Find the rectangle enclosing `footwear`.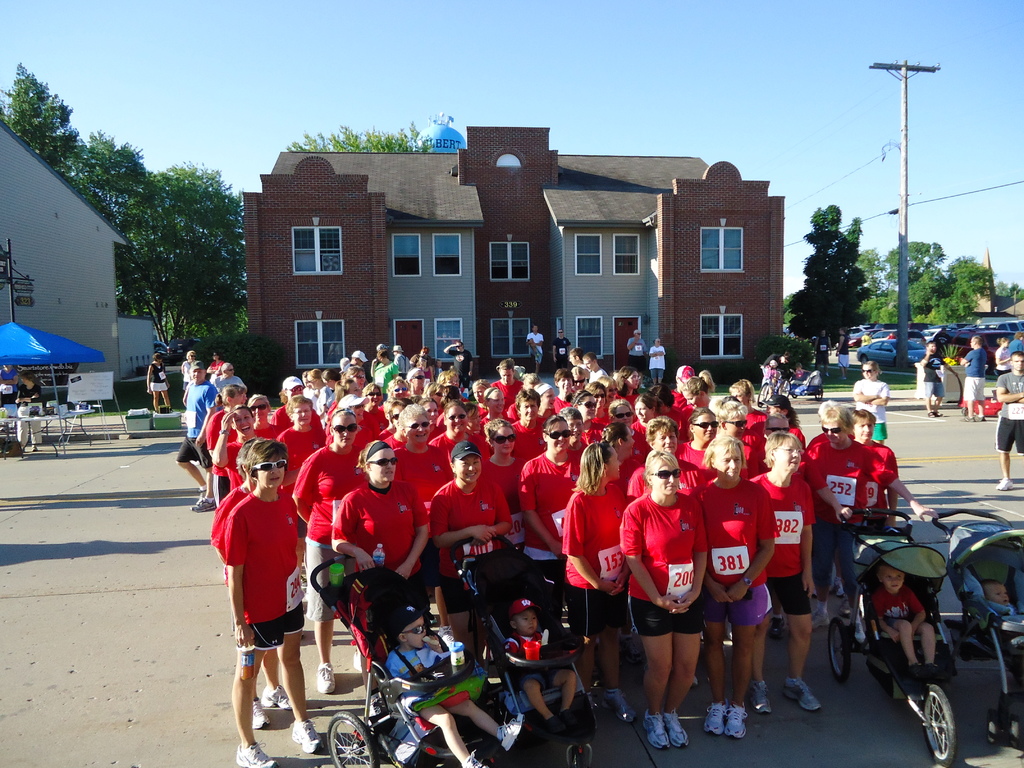
(left=250, top=698, right=271, bottom=730).
